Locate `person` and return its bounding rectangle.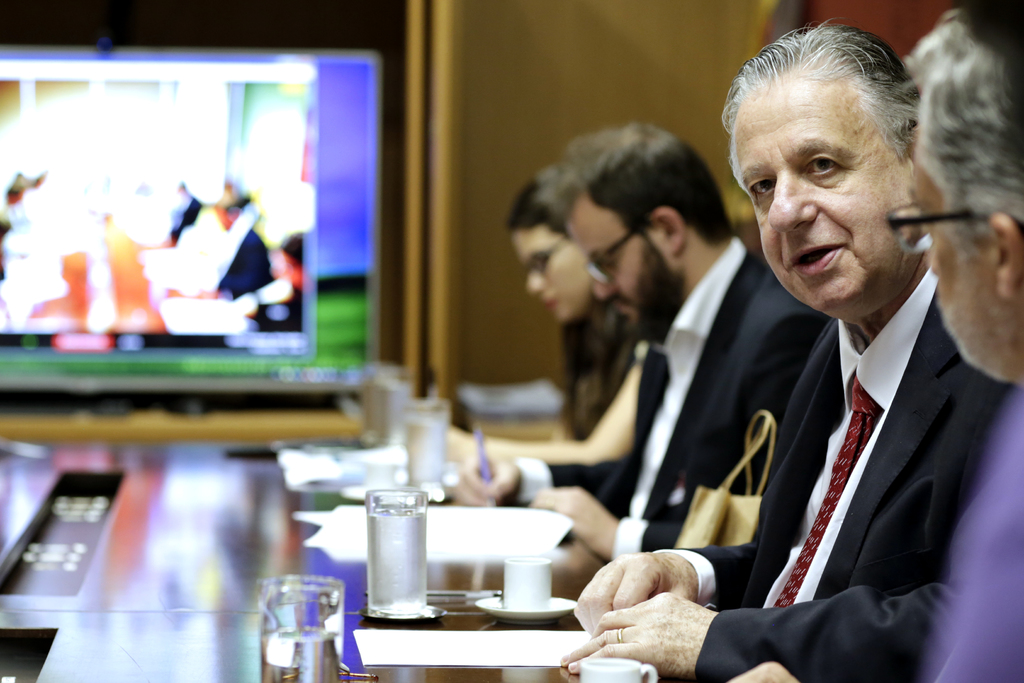
506,165,636,438.
